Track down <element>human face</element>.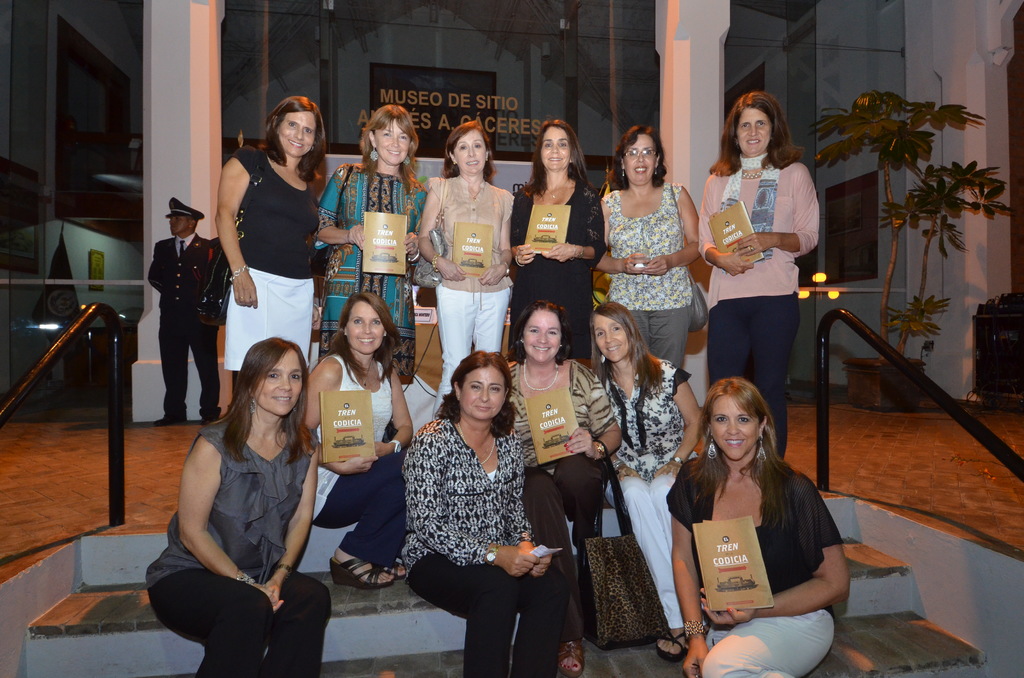
Tracked to [712,397,758,460].
